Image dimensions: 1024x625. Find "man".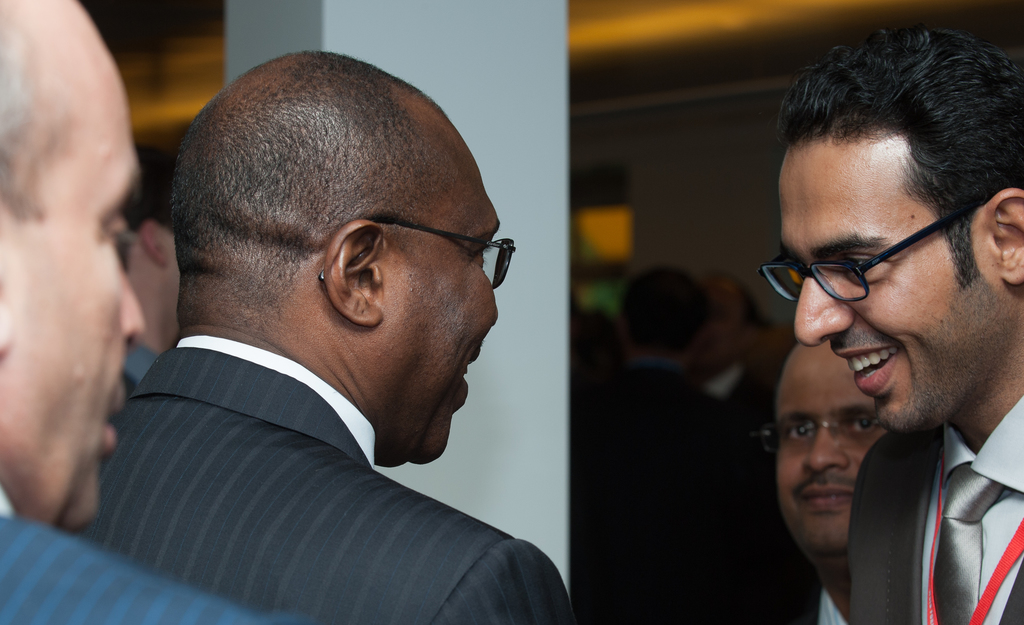
762,22,1023,624.
